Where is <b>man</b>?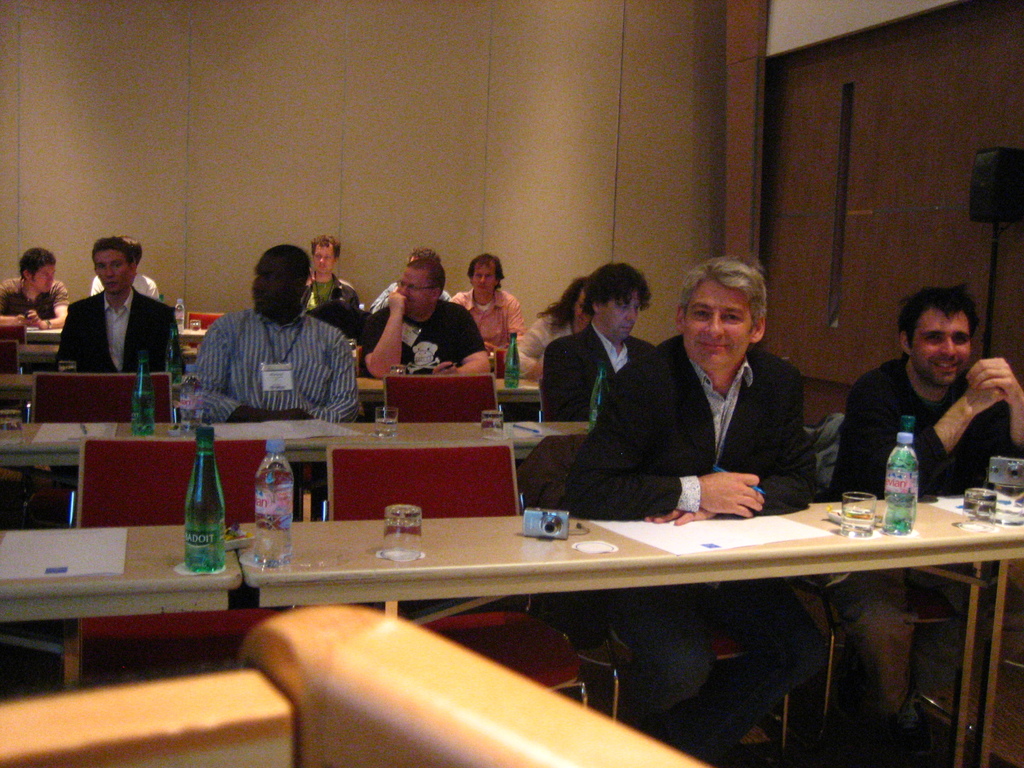
region(566, 254, 826, 759).
